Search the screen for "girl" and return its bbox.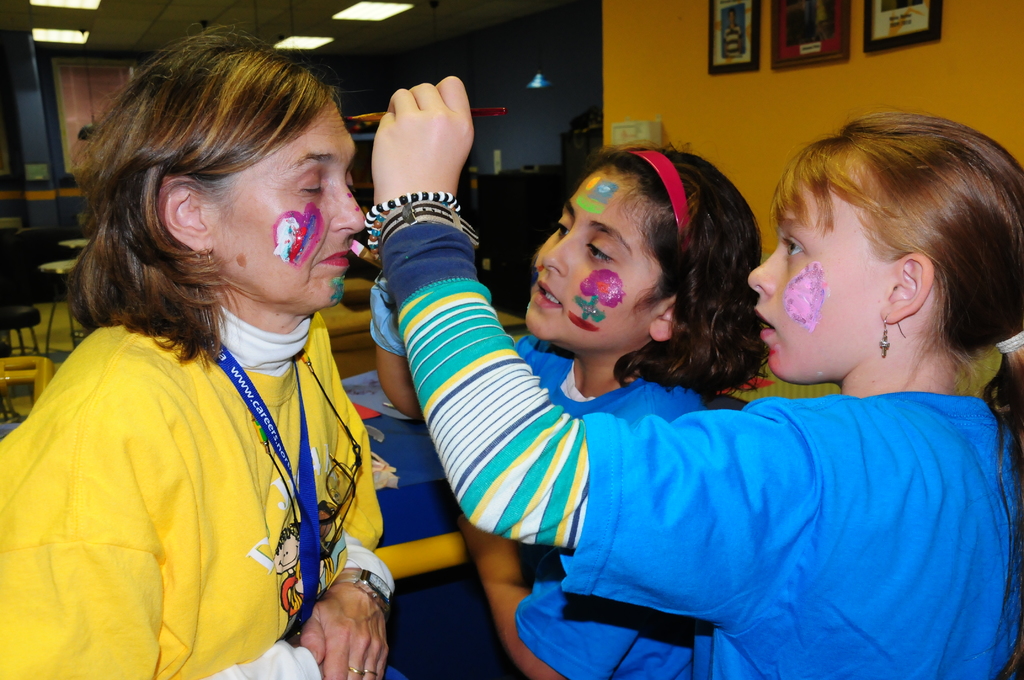
Found: 375/144/766/676.
